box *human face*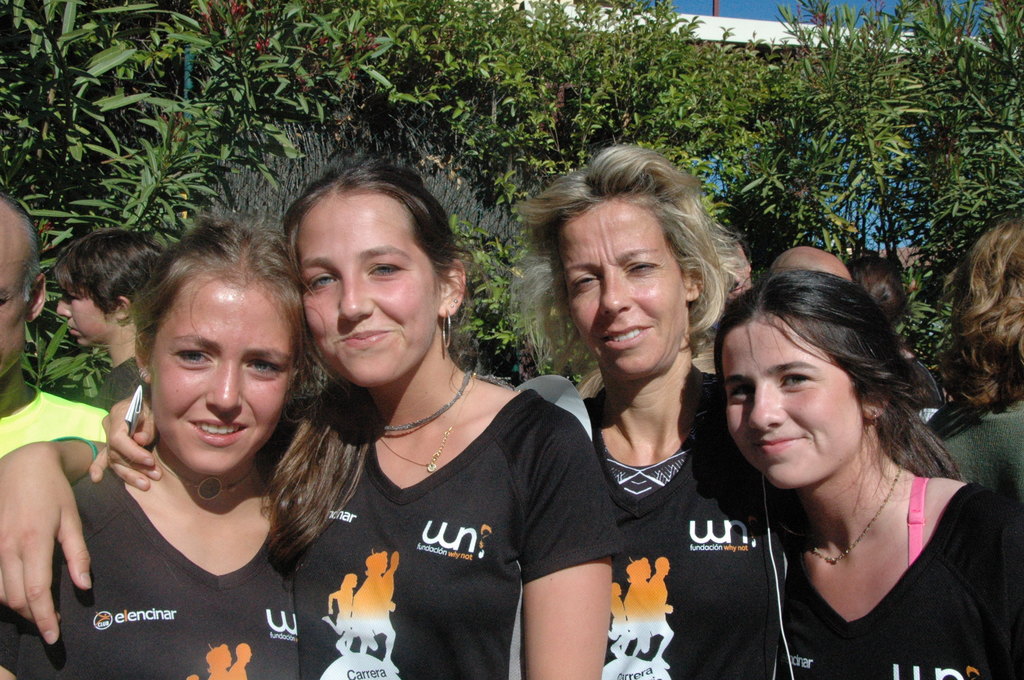
bbox(56, 287, 114, 355)
